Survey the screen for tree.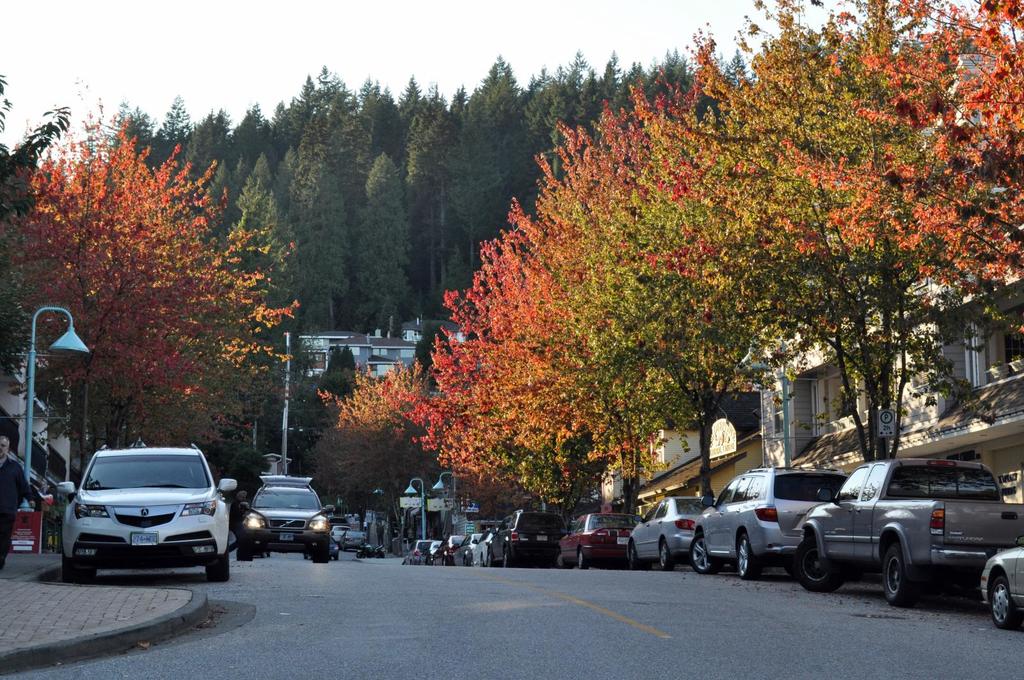
Survey found: (29,111,216,425).
